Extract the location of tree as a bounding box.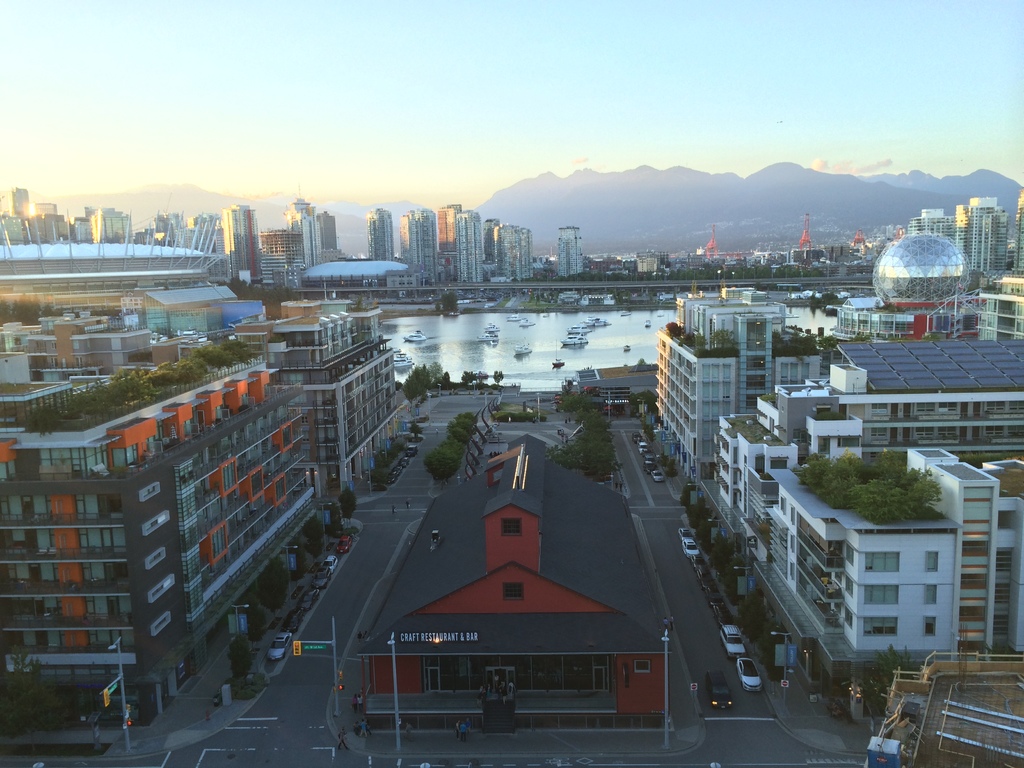
[402,375,424,404].
